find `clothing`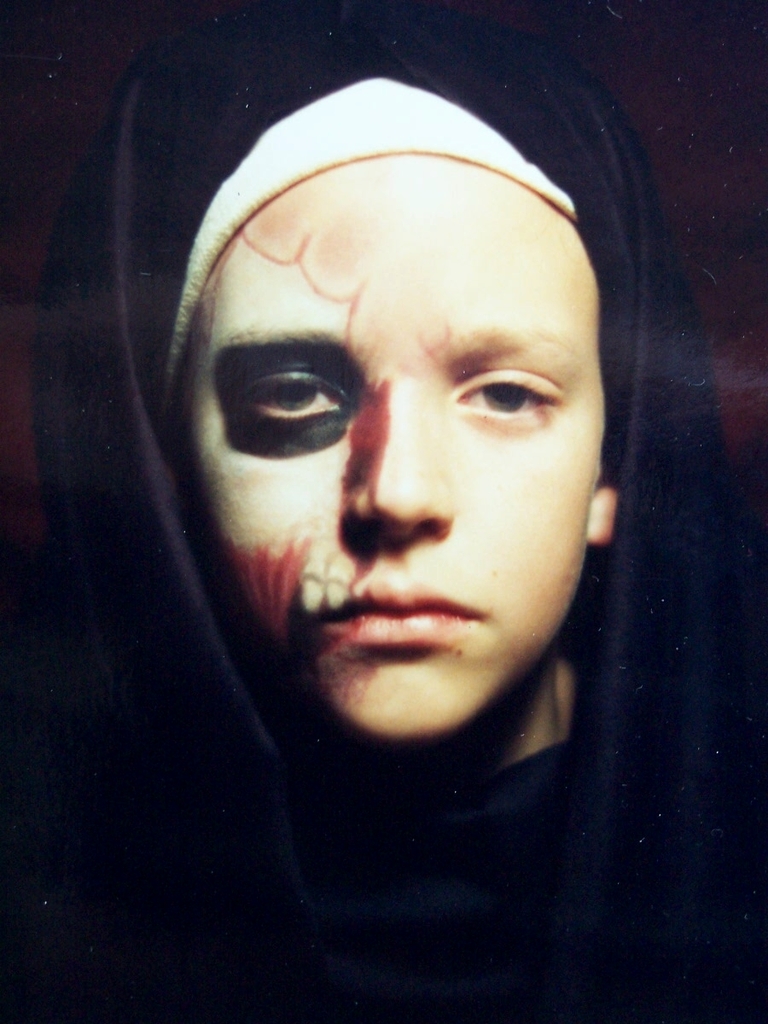
select_region(0, 0, 767, 1023)
